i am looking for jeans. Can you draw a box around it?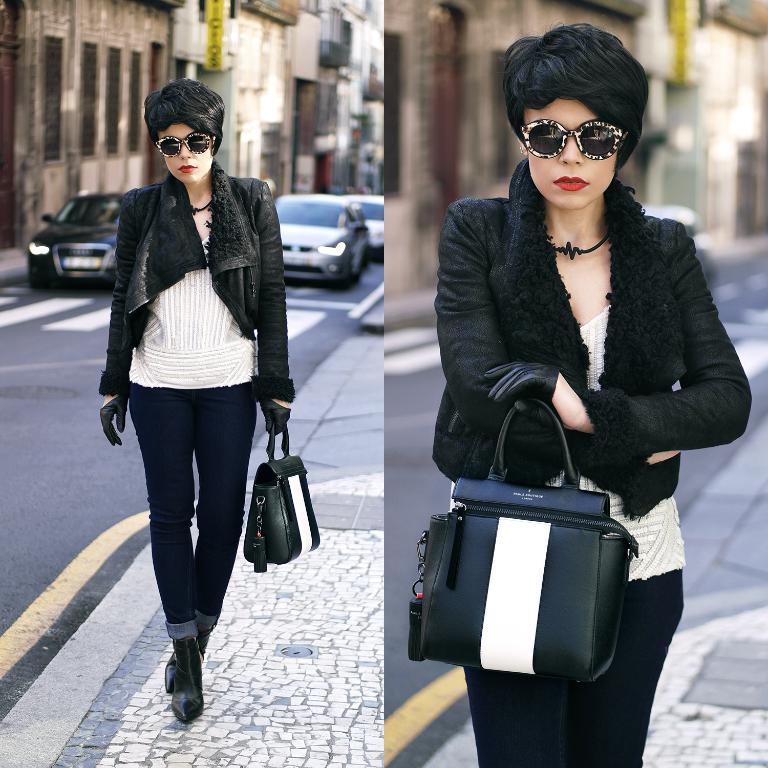
Sure, the bounding box is (464, 571, 682, 767).
